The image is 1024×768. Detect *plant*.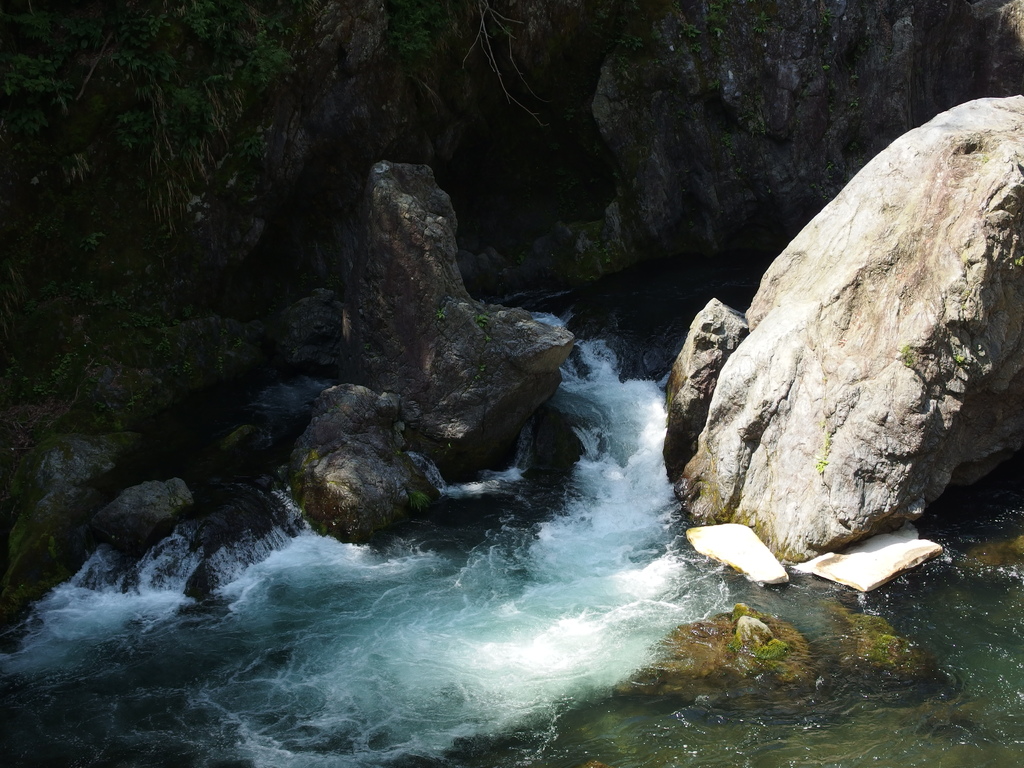
Detection: x1=325 y1=271 x2=346 y2=291.
